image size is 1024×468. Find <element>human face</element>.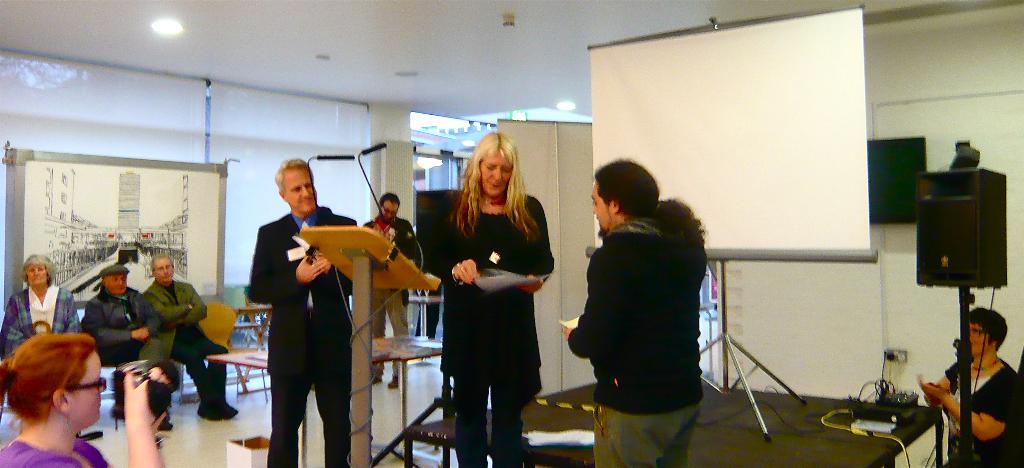
crop(970, 312, 985, 357).
